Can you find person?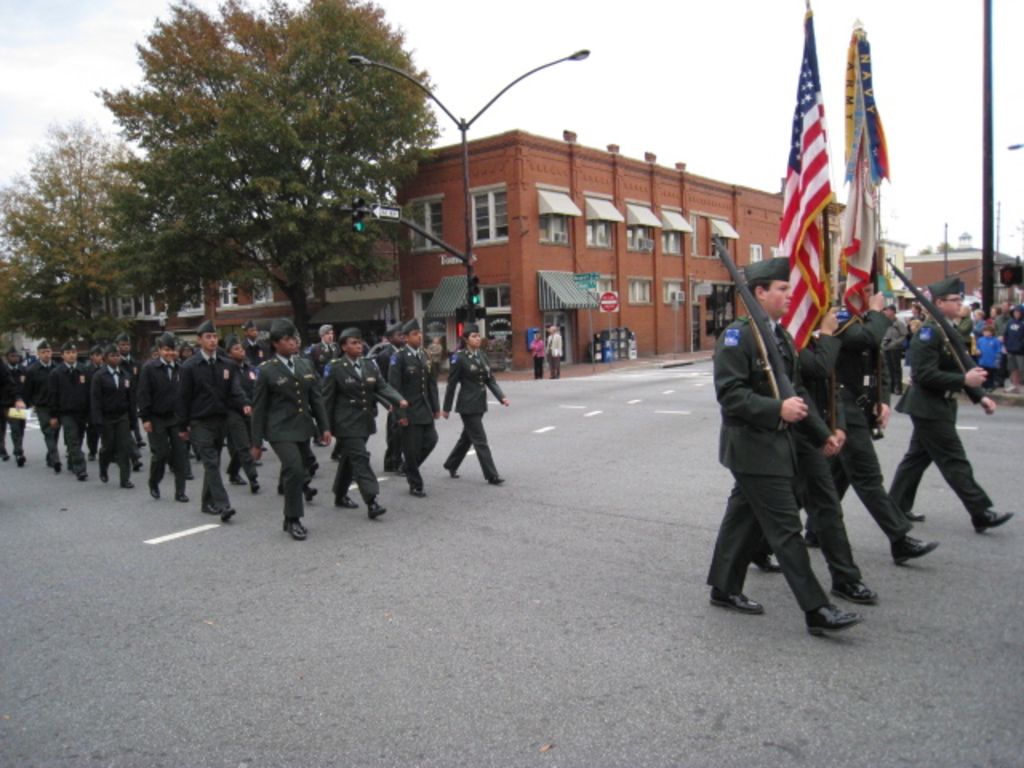
Yes, bounding box: <bbox>310, 320, 406, 517</bbox>.
